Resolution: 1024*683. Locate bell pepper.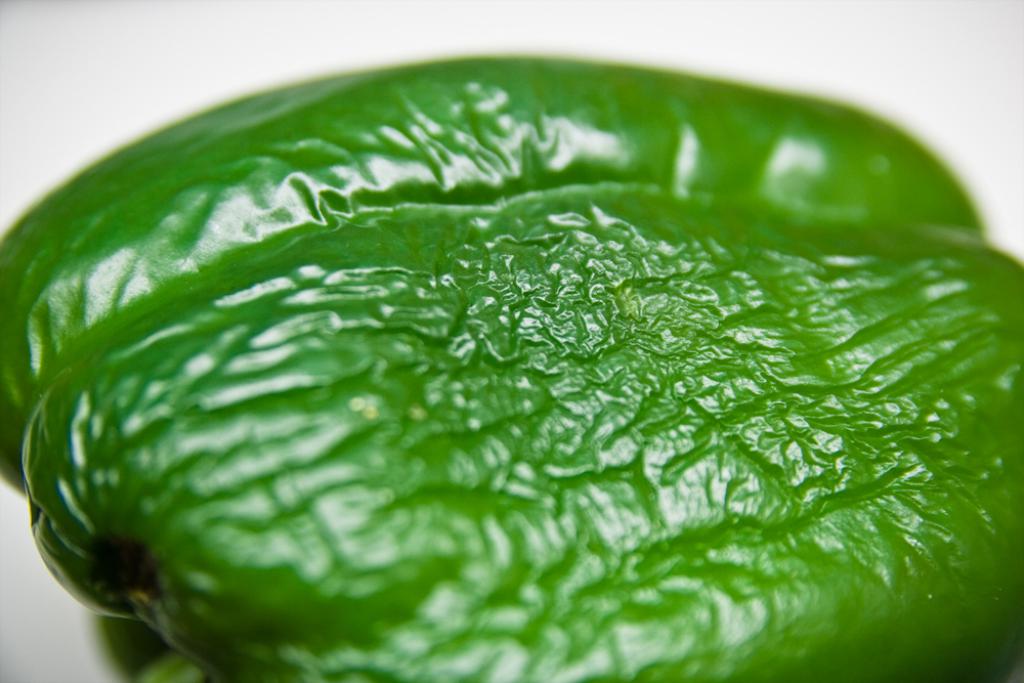
bbox(0, 52, 1023, 682).
